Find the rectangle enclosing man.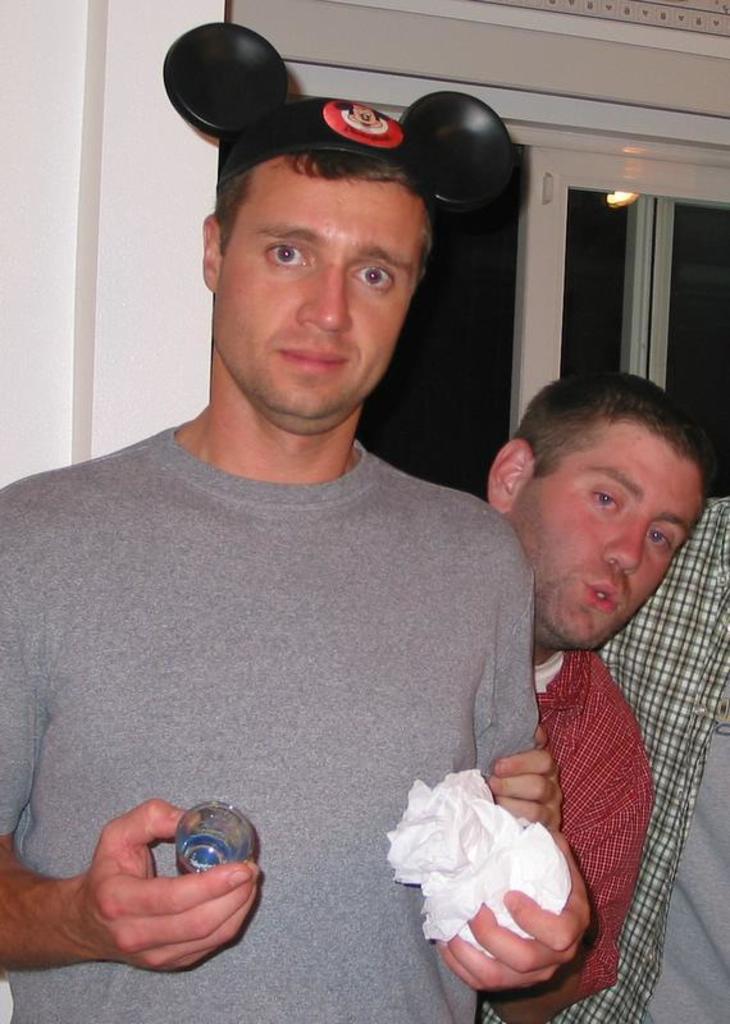
[x1=0, y1=101, x2=590, y2=1023].
